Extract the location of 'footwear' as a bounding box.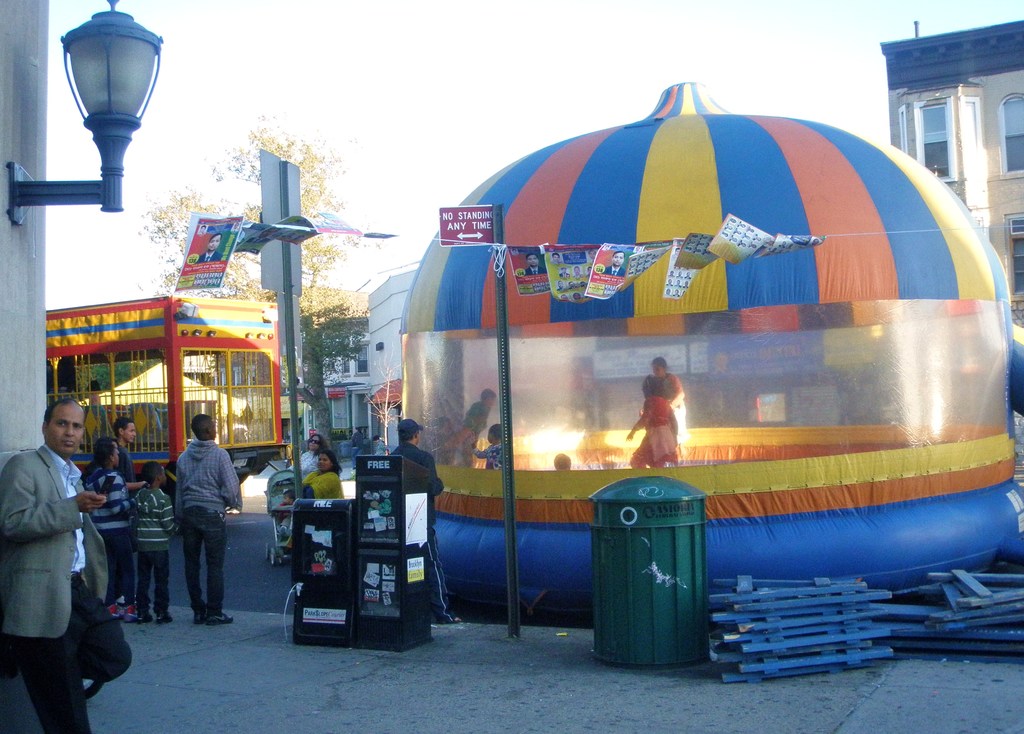
156, 610, 172, 622.
